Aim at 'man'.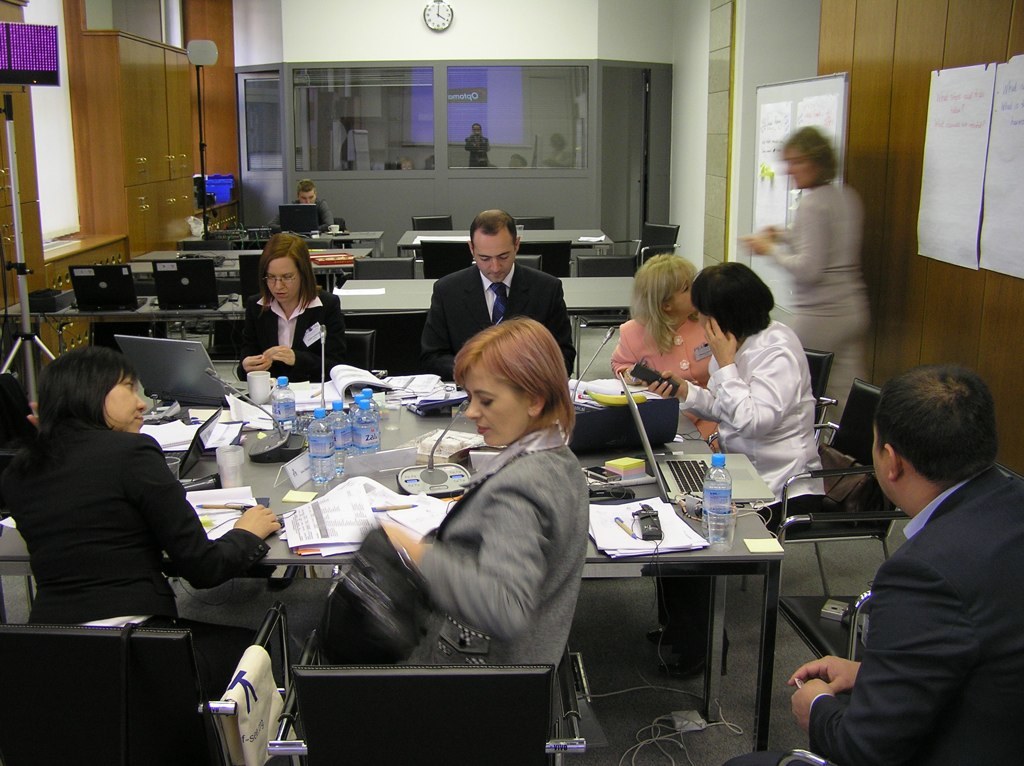
Aimed at left=805, top=298, right=1019, bottom=757.
